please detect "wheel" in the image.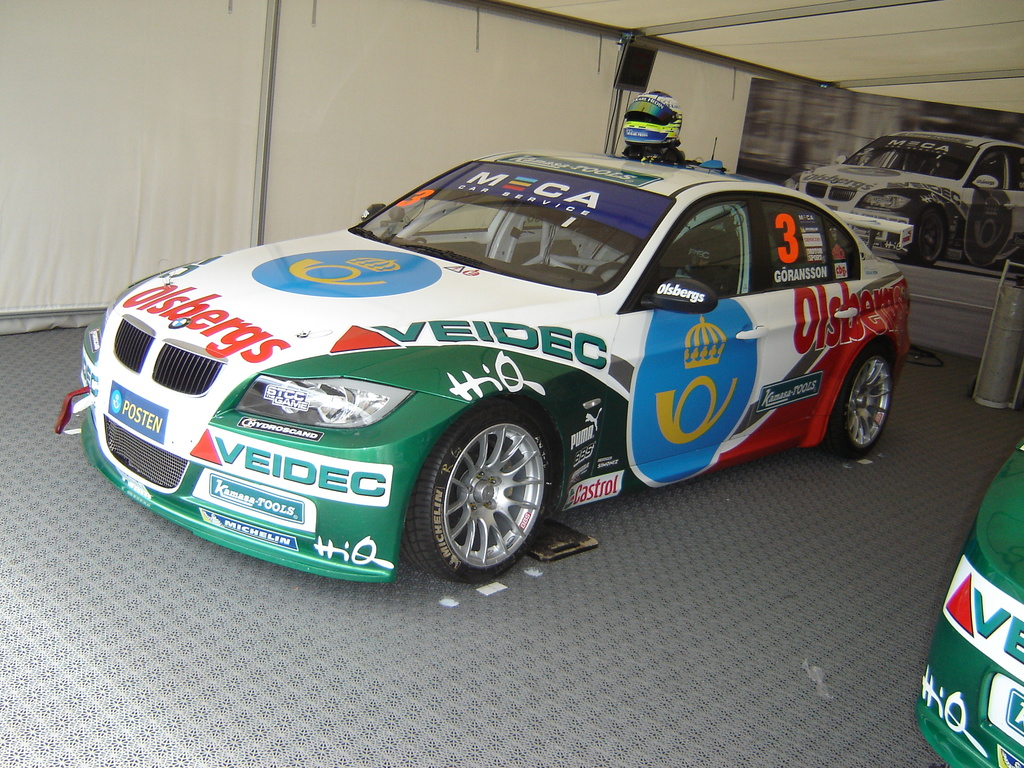
(left=826, top=352, right=898, bottom=459).
